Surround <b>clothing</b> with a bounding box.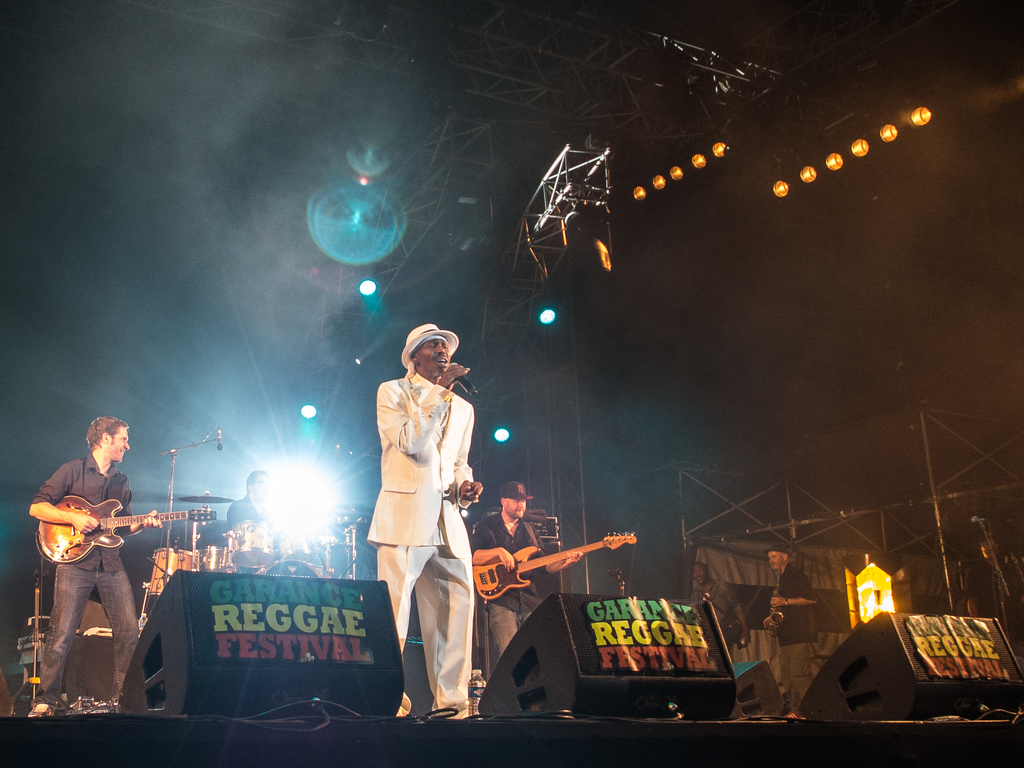
left=226, top=496, right=263, bottom=532.
